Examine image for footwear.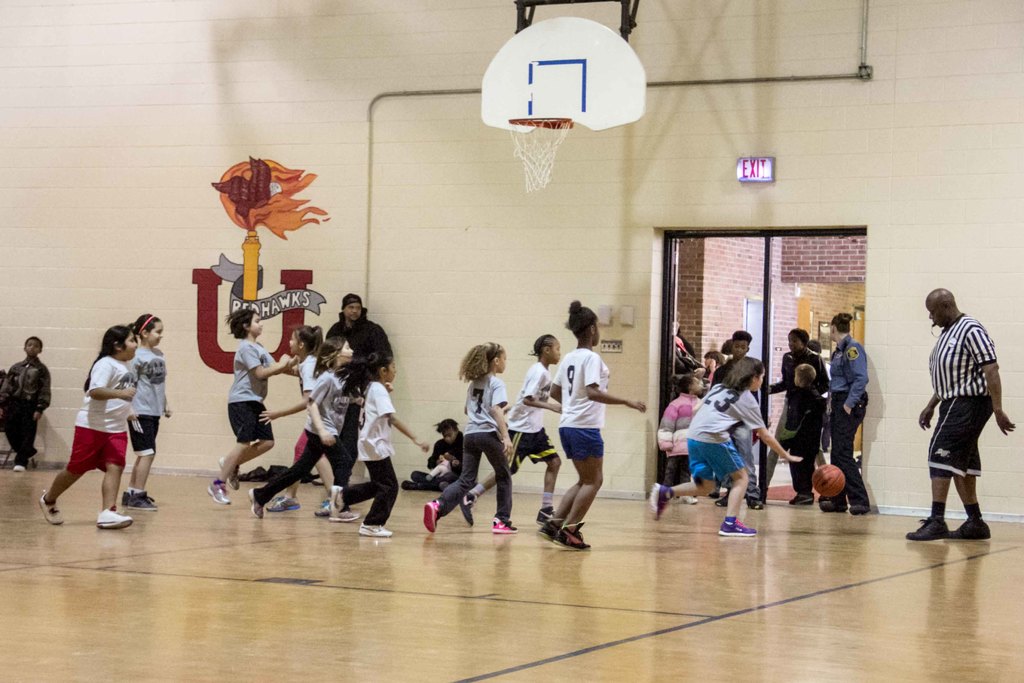
Examination result: detection(716, 496, 726, 505).
